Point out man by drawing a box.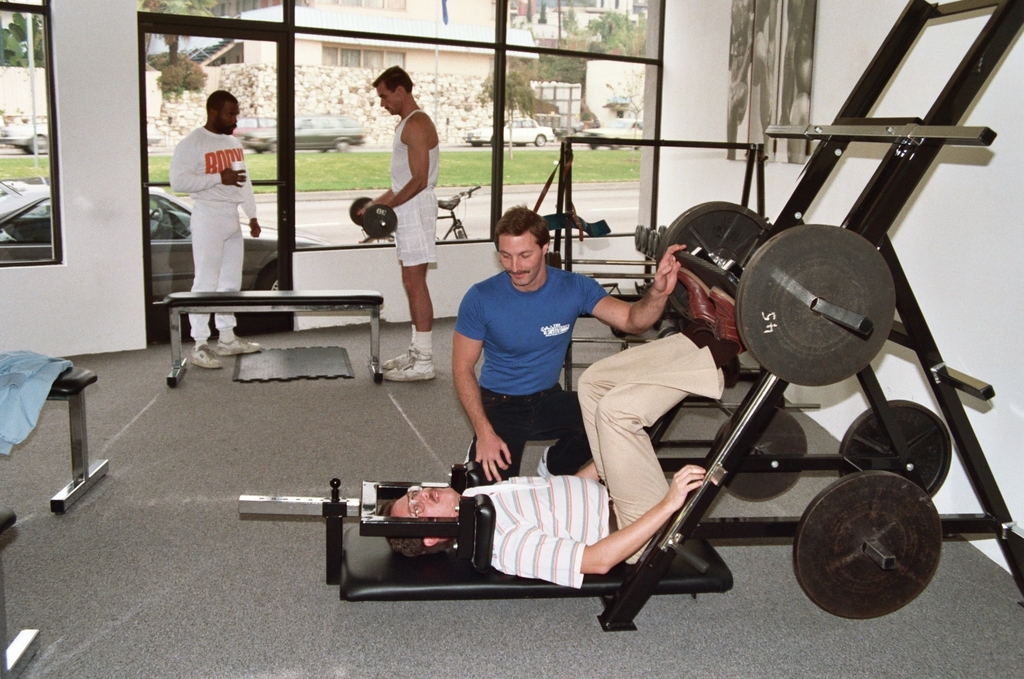
(x1=361, y1=62, x2=439, y2=380).
